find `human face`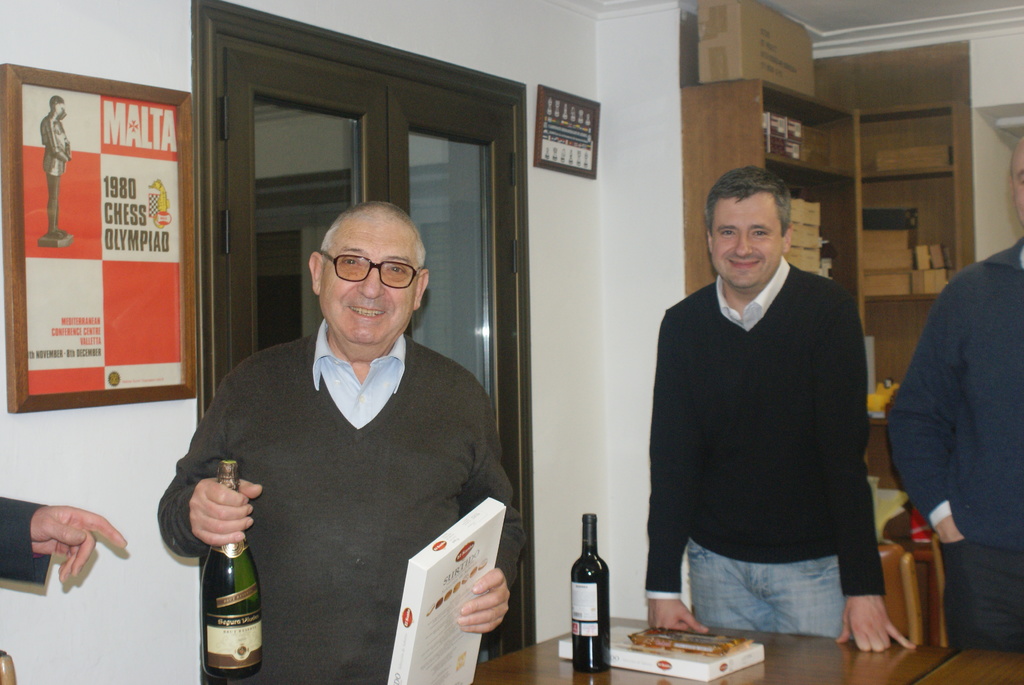
x1=709, y1=195, x2=783, y2=290
